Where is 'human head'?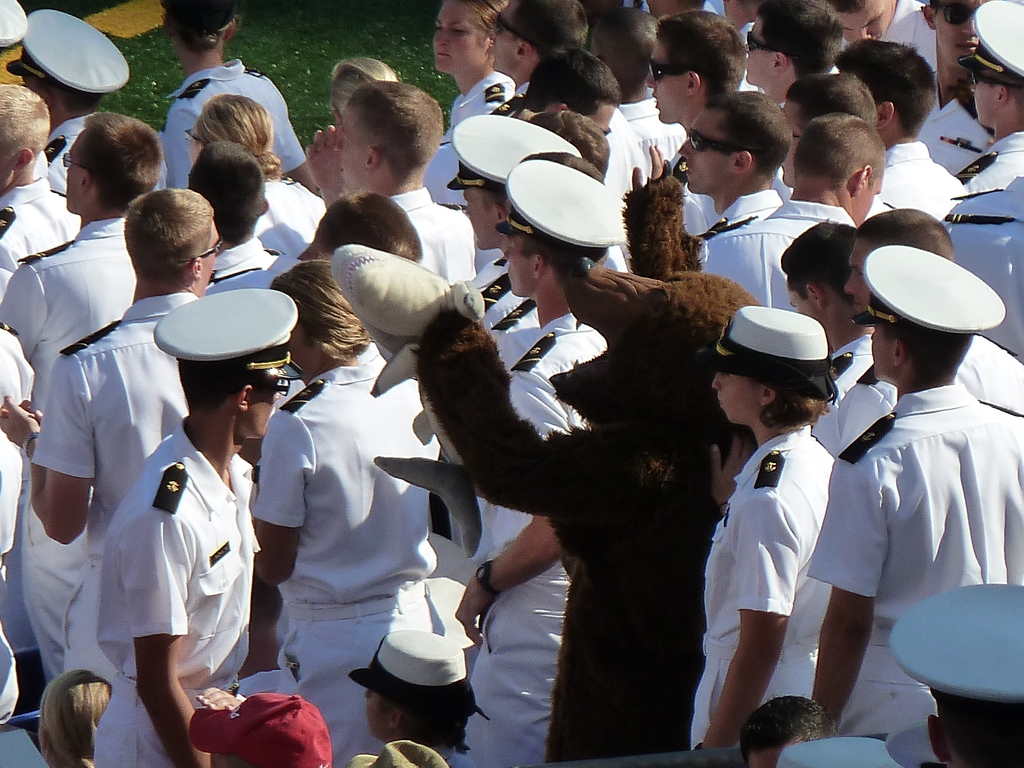
649, 14, 751, 116.
